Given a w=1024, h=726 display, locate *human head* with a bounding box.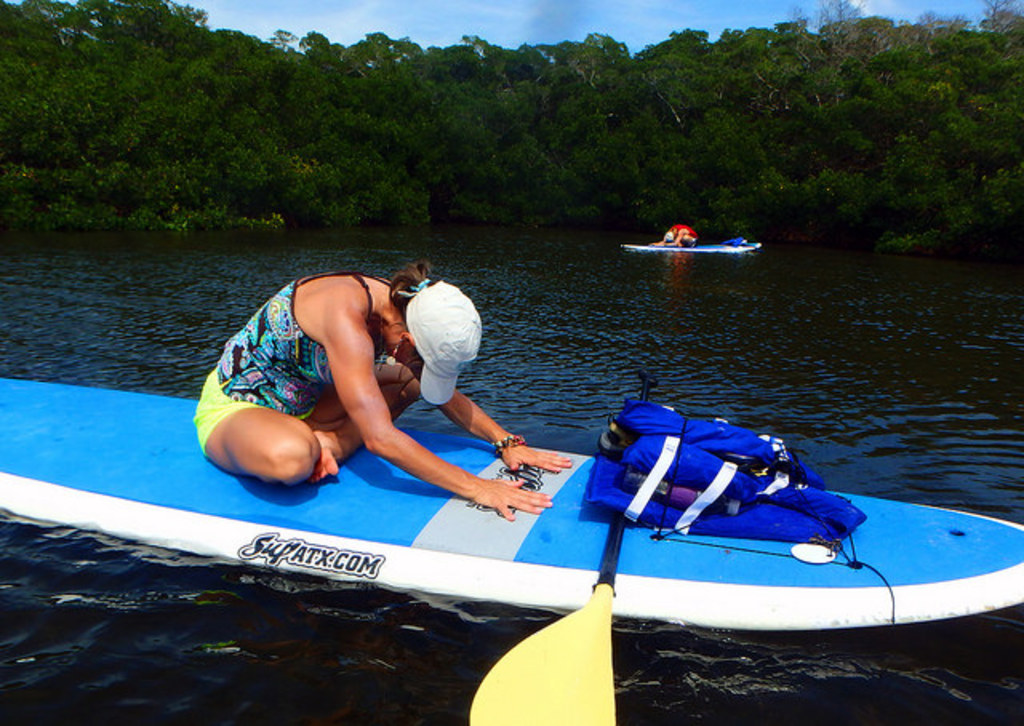
Located: bbox(386, 257, 482, 405).
